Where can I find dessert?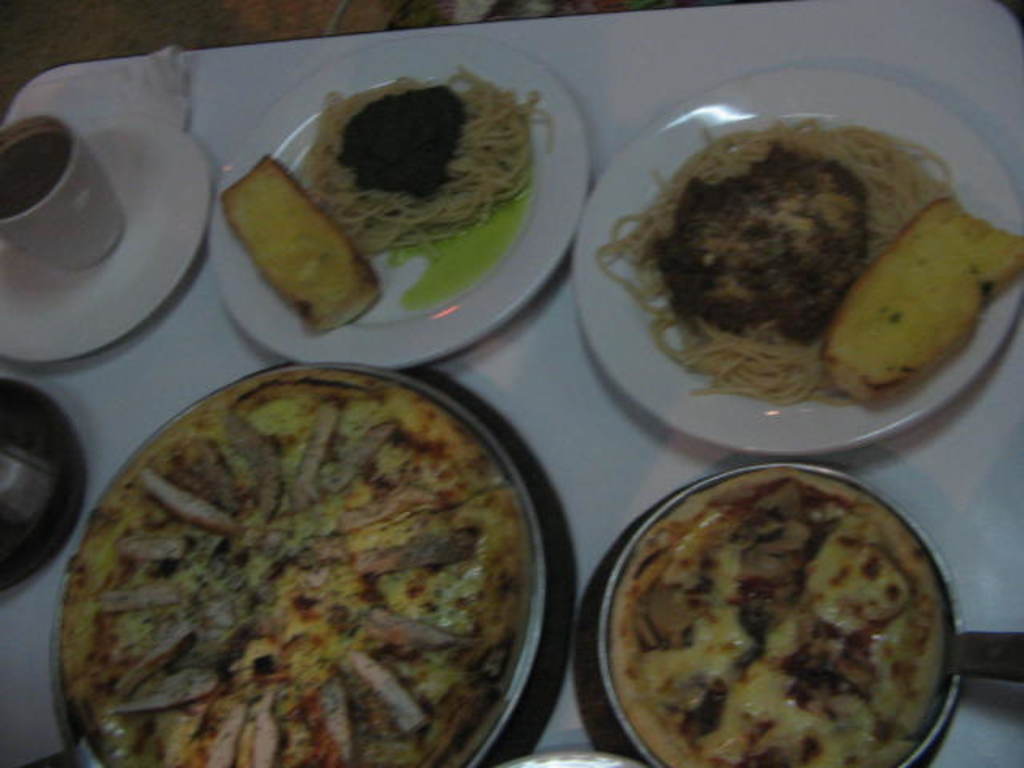
You can find it at 606/477/965/767.
